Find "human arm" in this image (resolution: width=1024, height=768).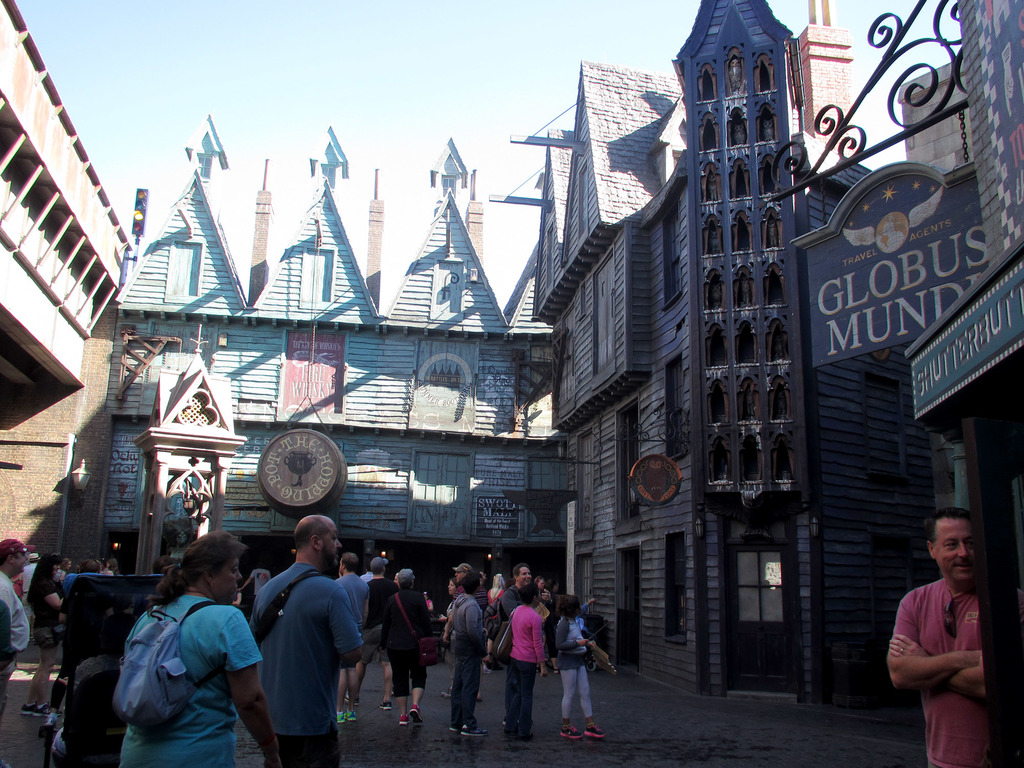
423,596,435,641.
